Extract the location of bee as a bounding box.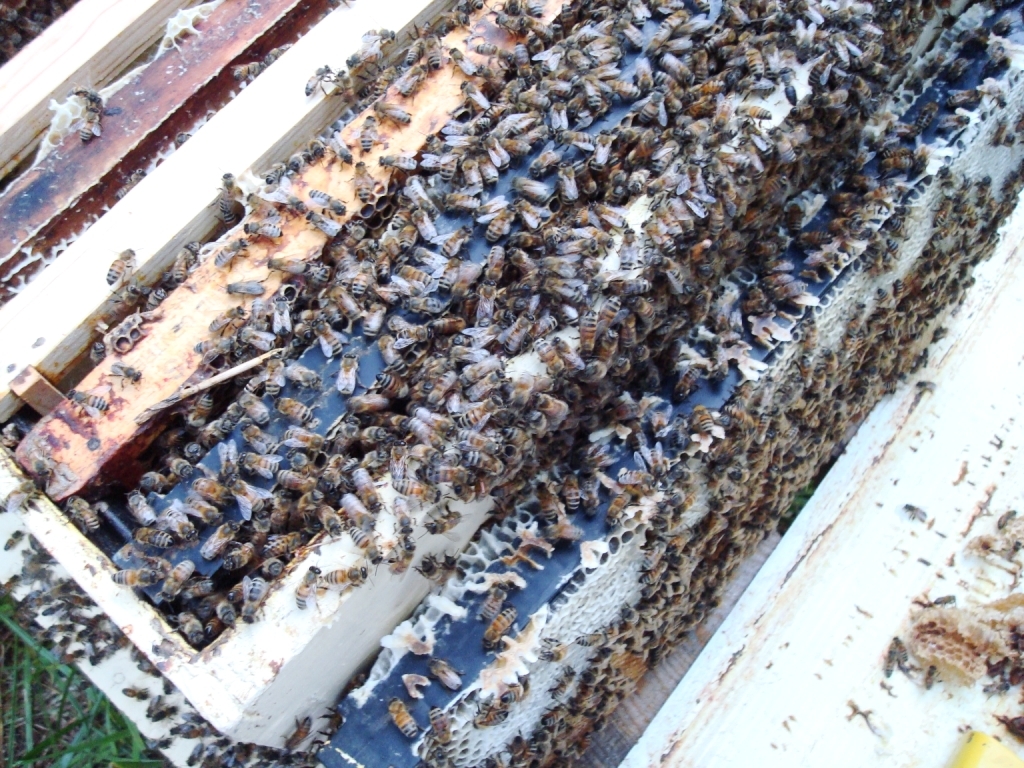
left=31, top=536, right=42, bottom=552.
